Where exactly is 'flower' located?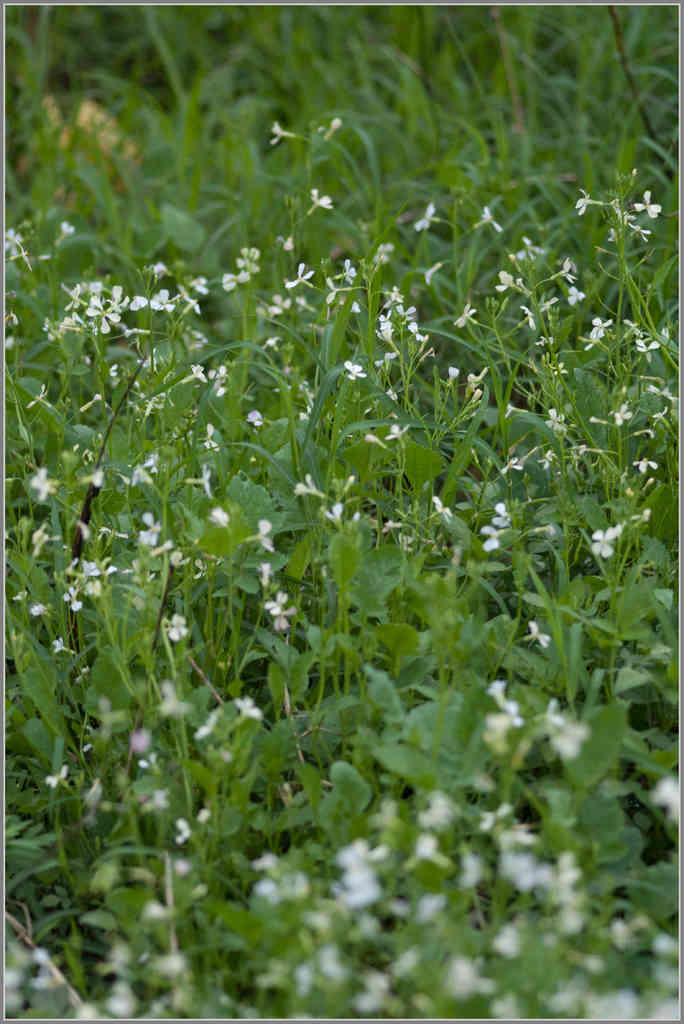
Its bounding box is <box>159,676,202,721</box>.
